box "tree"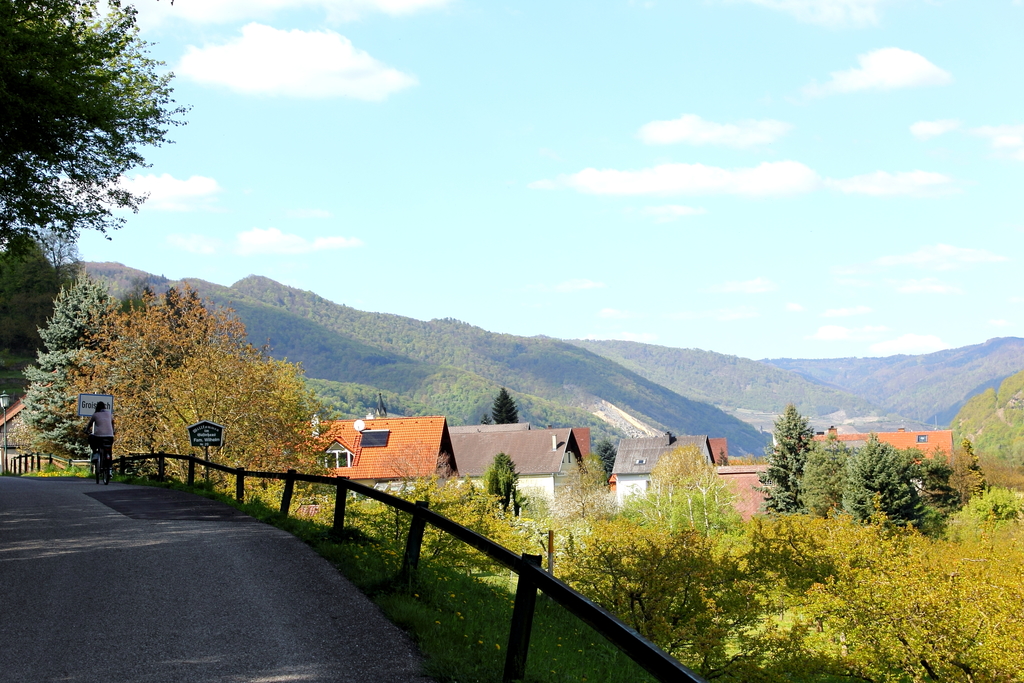
127 289 214 379
